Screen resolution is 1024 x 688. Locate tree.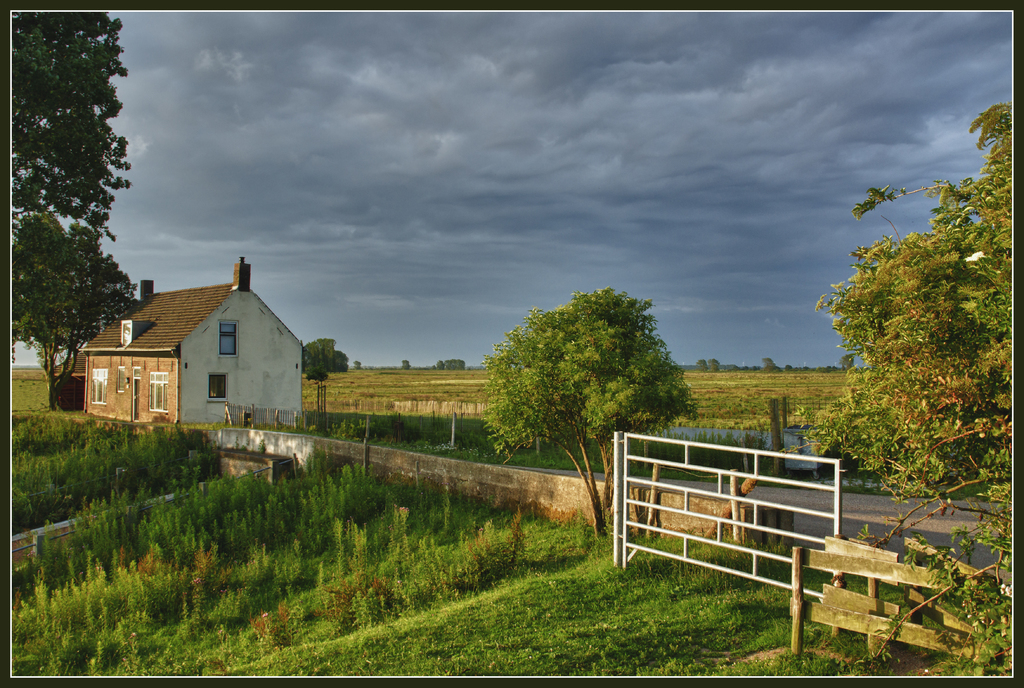
l=353, t=359, r=362, b=368.
